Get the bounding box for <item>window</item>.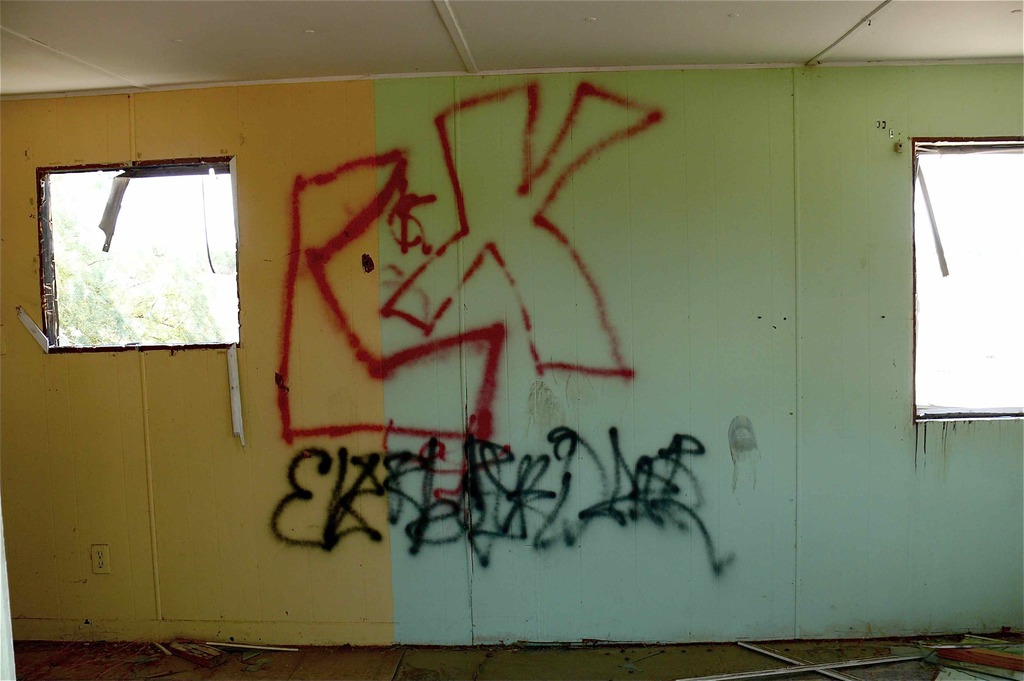
bbox(913, 133, 1023, 428).
